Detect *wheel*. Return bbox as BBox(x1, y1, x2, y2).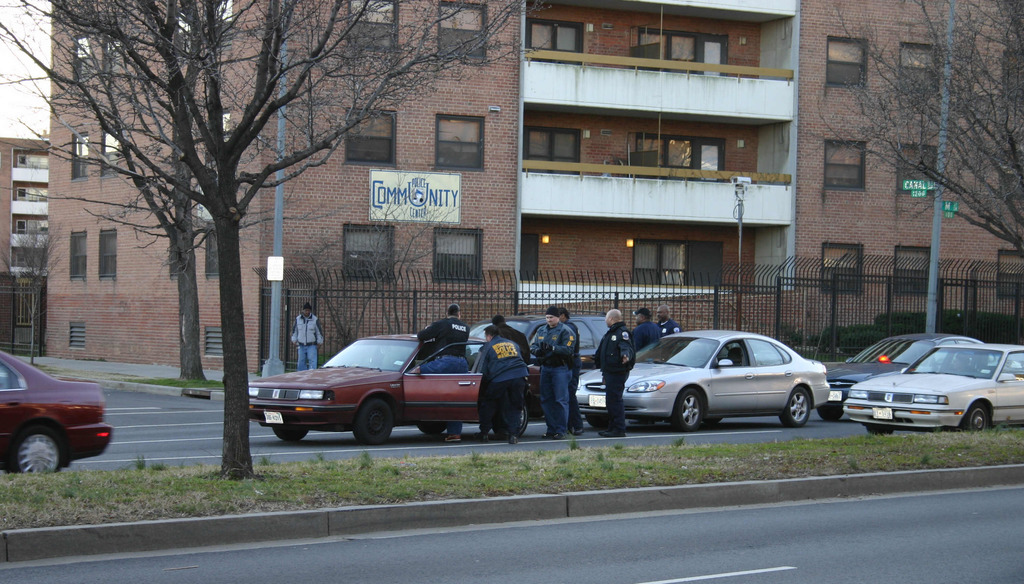
BBox(586, 415, 609, 427).
